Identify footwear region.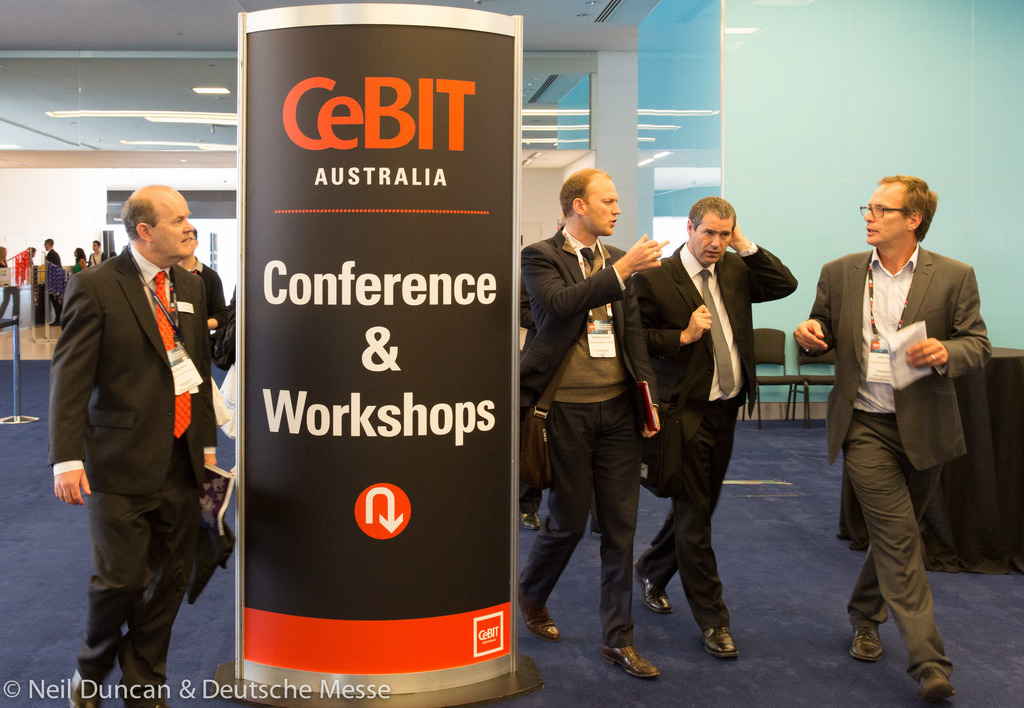
Region: 694,624,738,658.
